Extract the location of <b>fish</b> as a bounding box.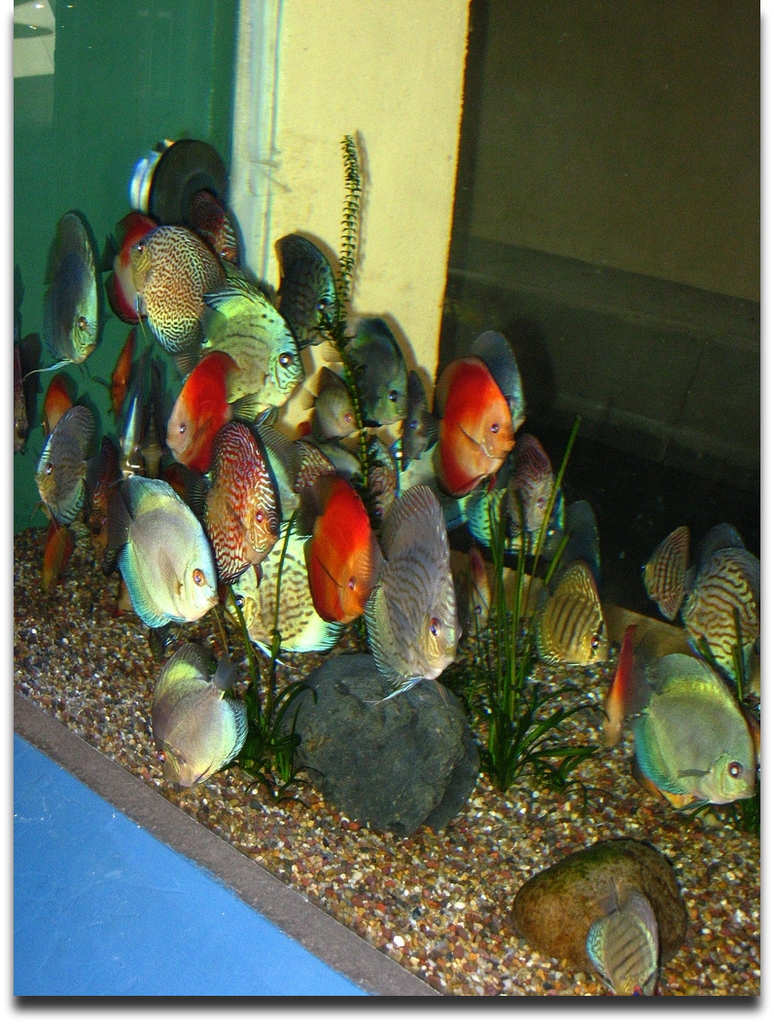
103 357 138 434.
